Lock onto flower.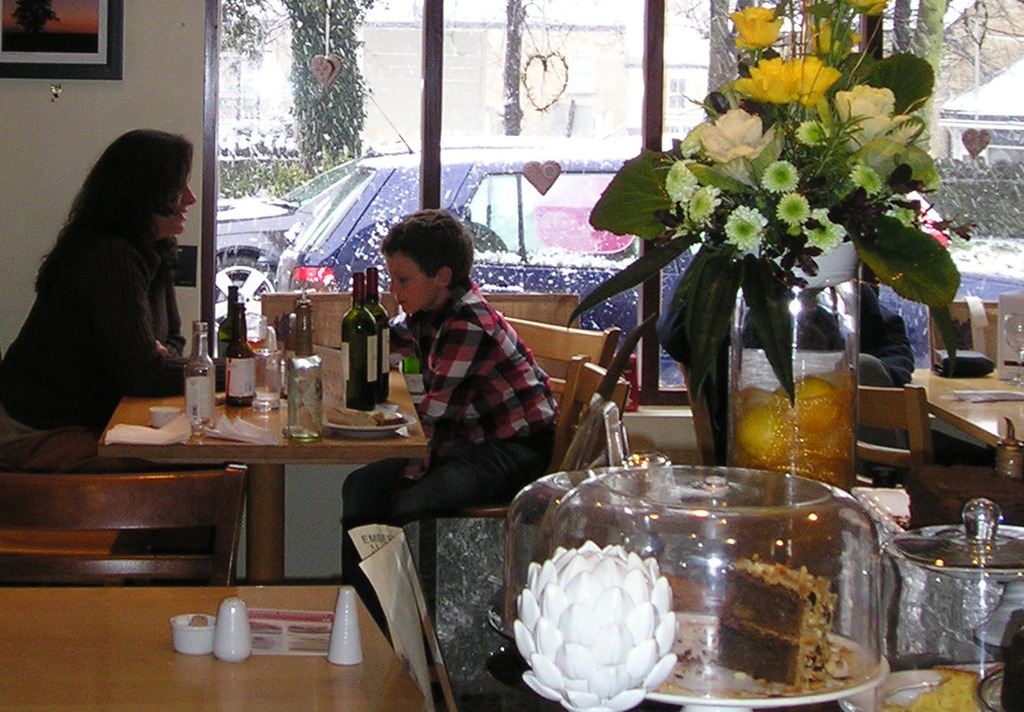
Locked: [727,9,779,44].
